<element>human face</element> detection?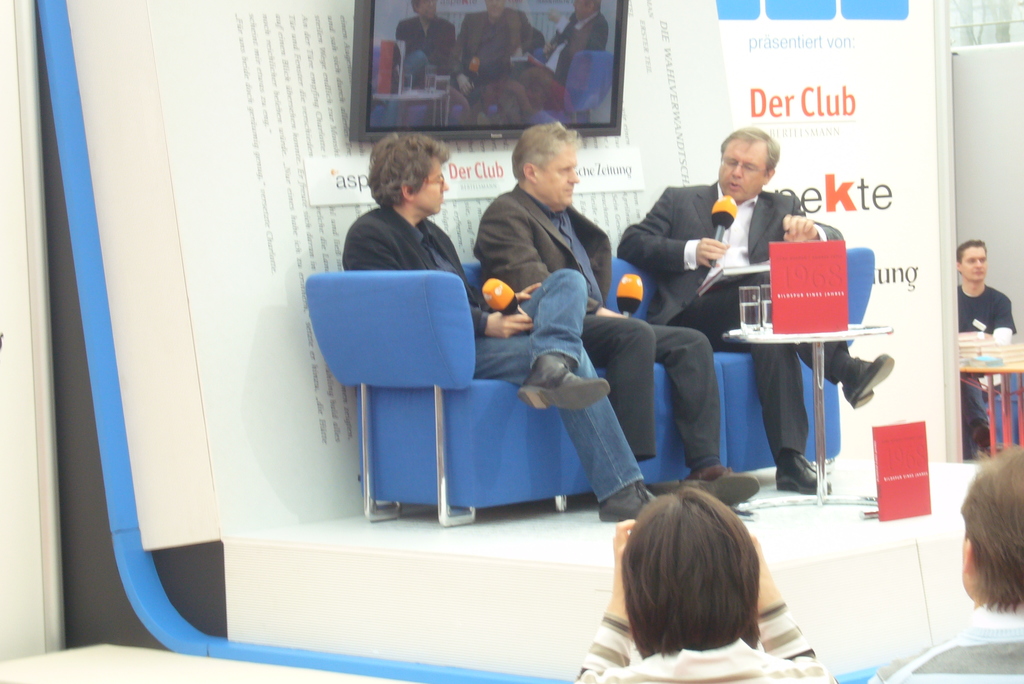
left=543, top=143, right=584, bottom=206
